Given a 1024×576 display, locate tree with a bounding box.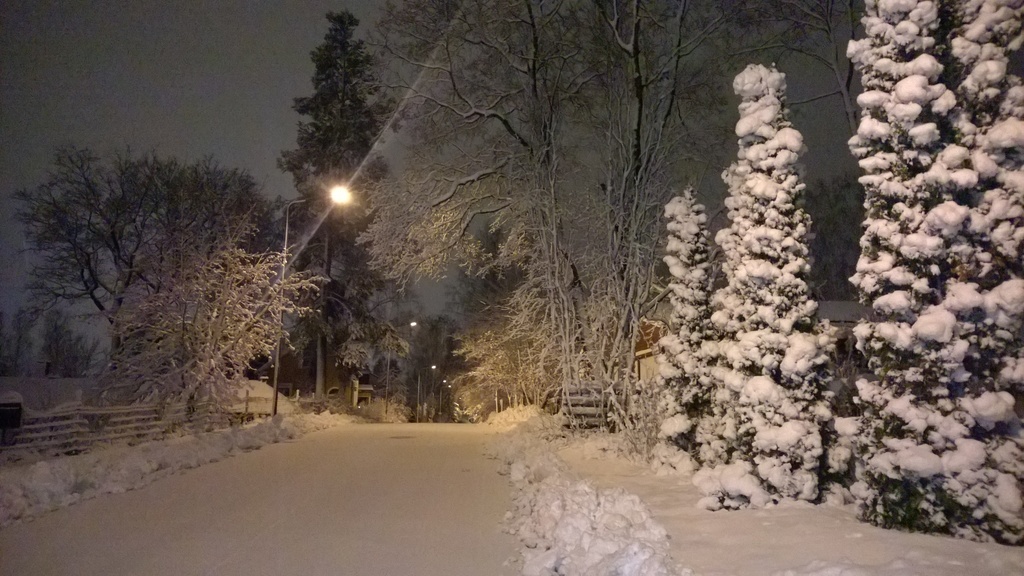
Located: left=4, top=143, right=177, bottom=351.
